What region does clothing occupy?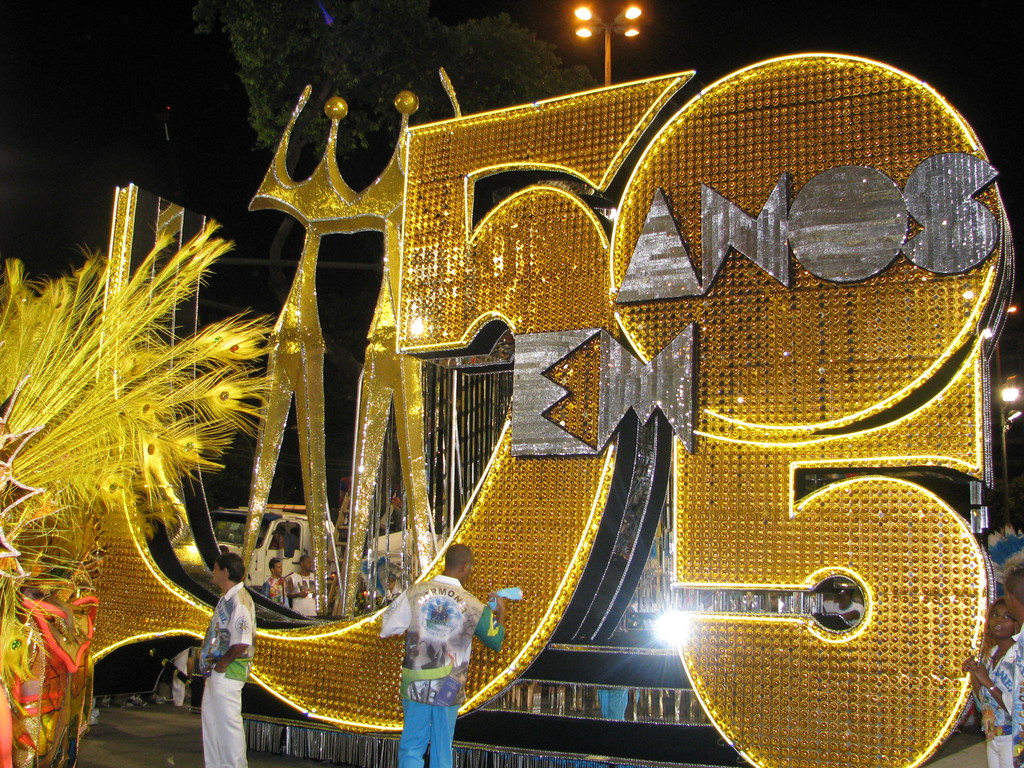
[381,576,403,607].
